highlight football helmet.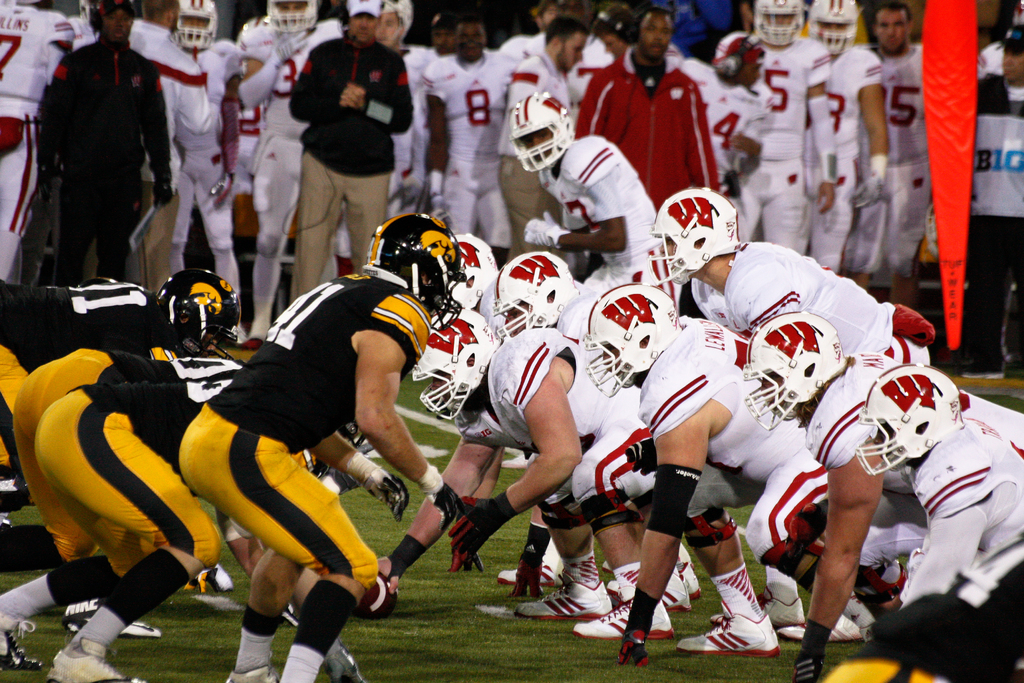
Highlighted region: select_region(508, 92, 577, 168).
